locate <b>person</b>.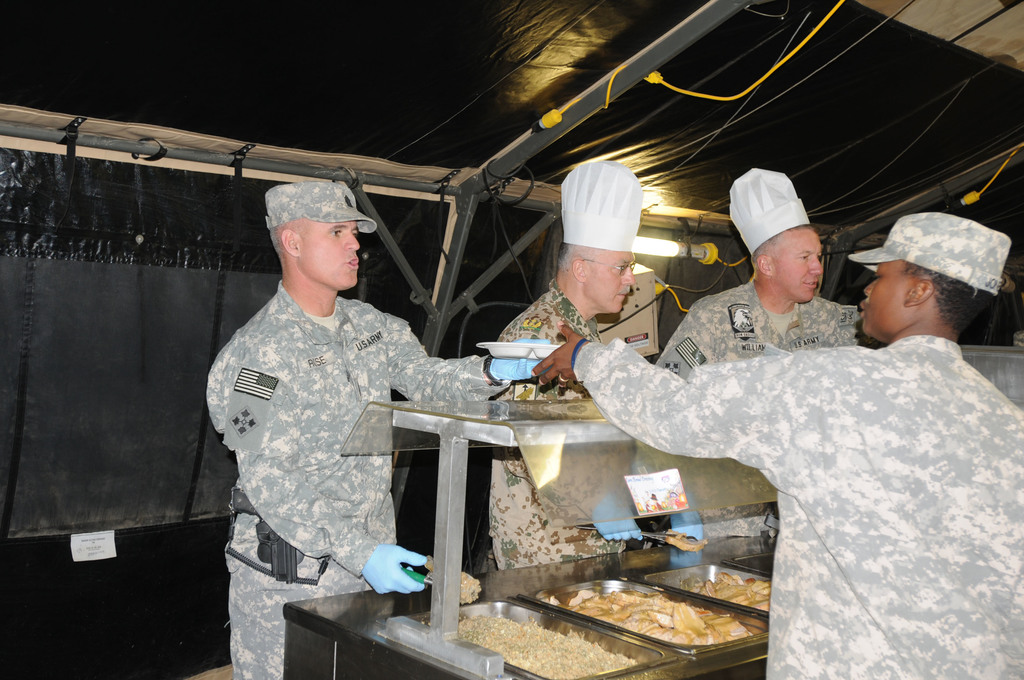
Bounding box: box(500, 170, 634, 570).
